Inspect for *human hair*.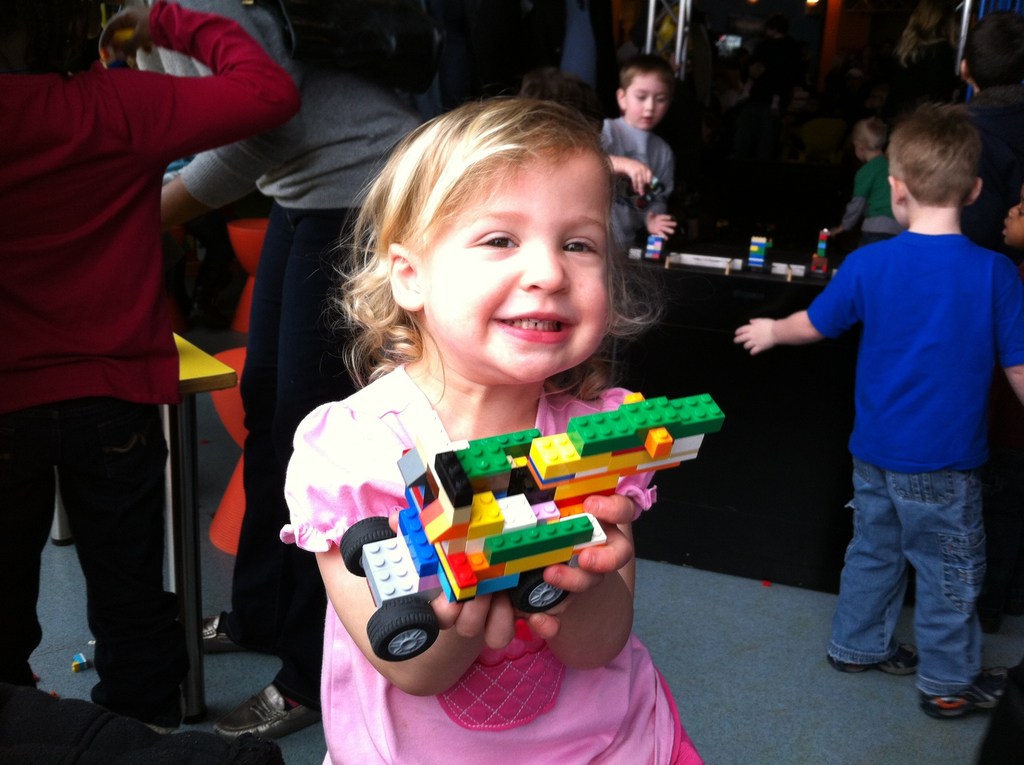
Inspection: bbox=[0, 0, 100, 73].
